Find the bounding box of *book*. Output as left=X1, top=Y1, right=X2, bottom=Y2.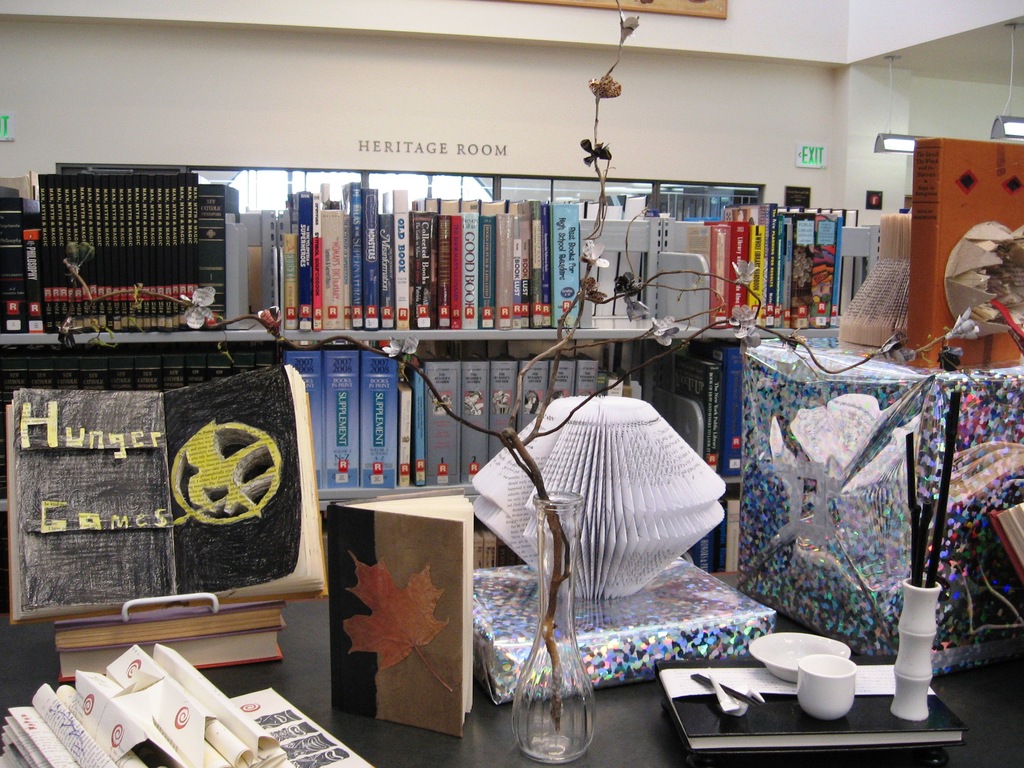
left=0, top=639, right=380, bottom=767.
